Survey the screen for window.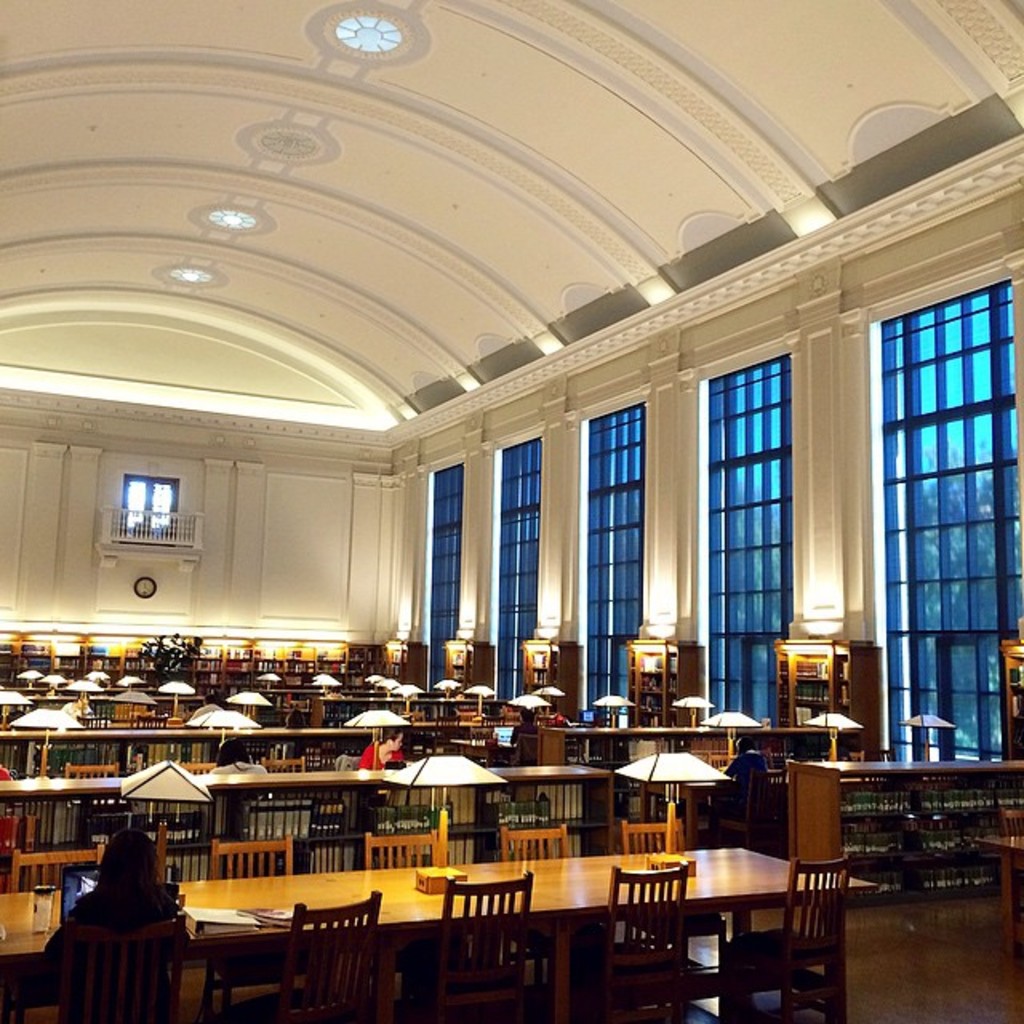
Survey found: [x1=493, y1=434, x2=544, y2=707].
